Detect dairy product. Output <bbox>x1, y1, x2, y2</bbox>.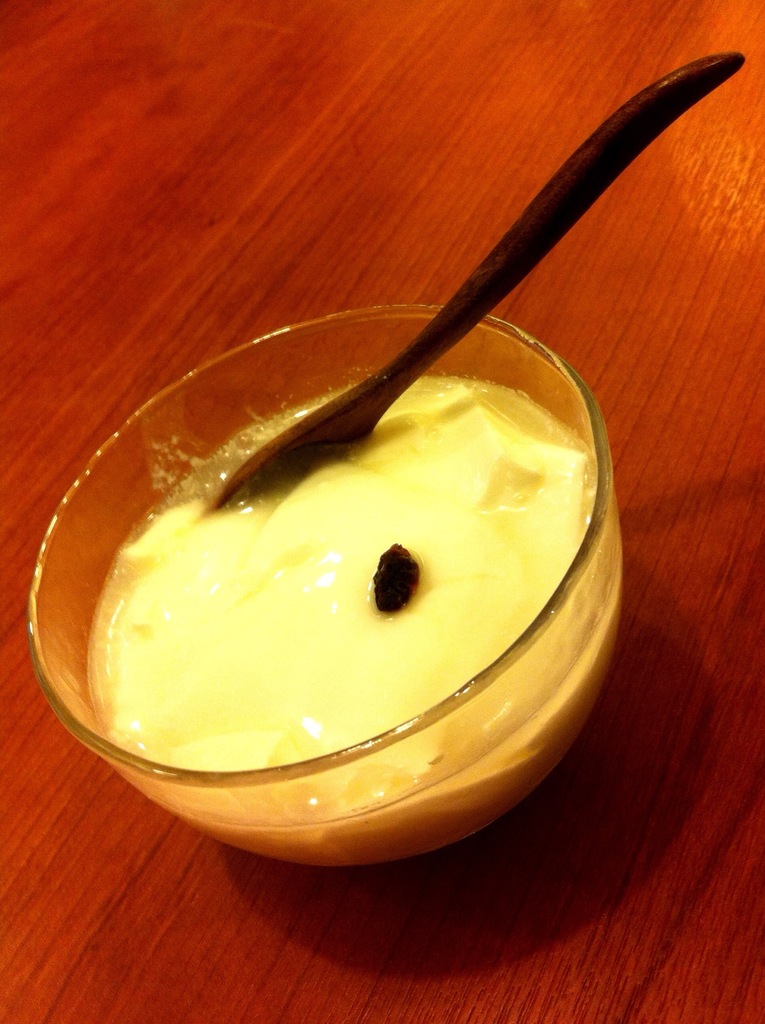
<bbox>81, 388, 595, 870</bbox>.
